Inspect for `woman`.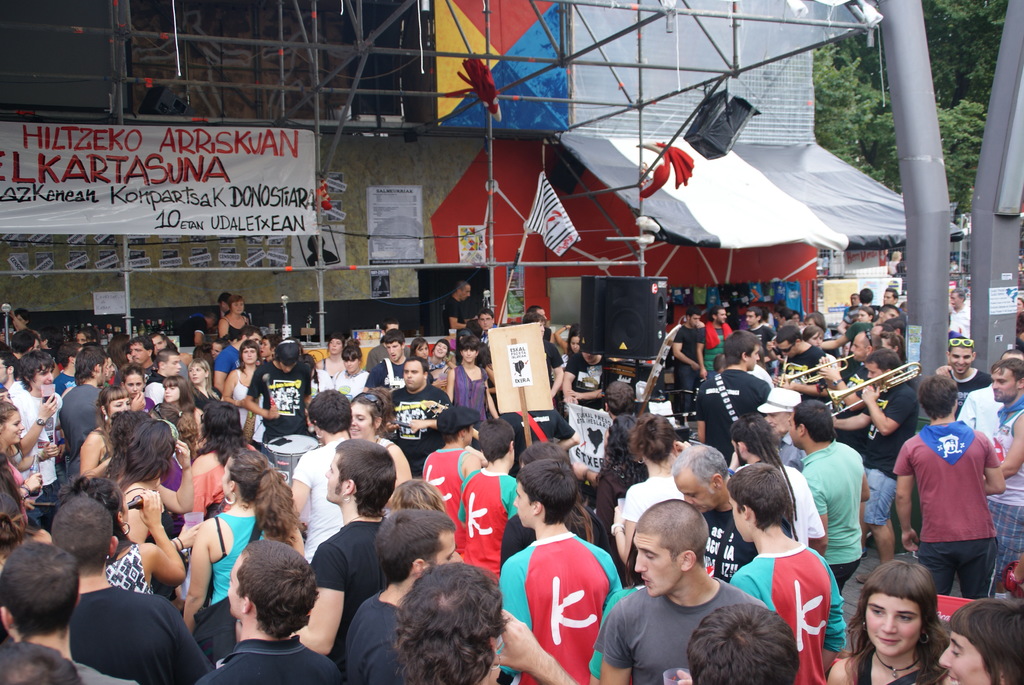
Inspection: [left=0, top=403, right=41, bottom=503].
